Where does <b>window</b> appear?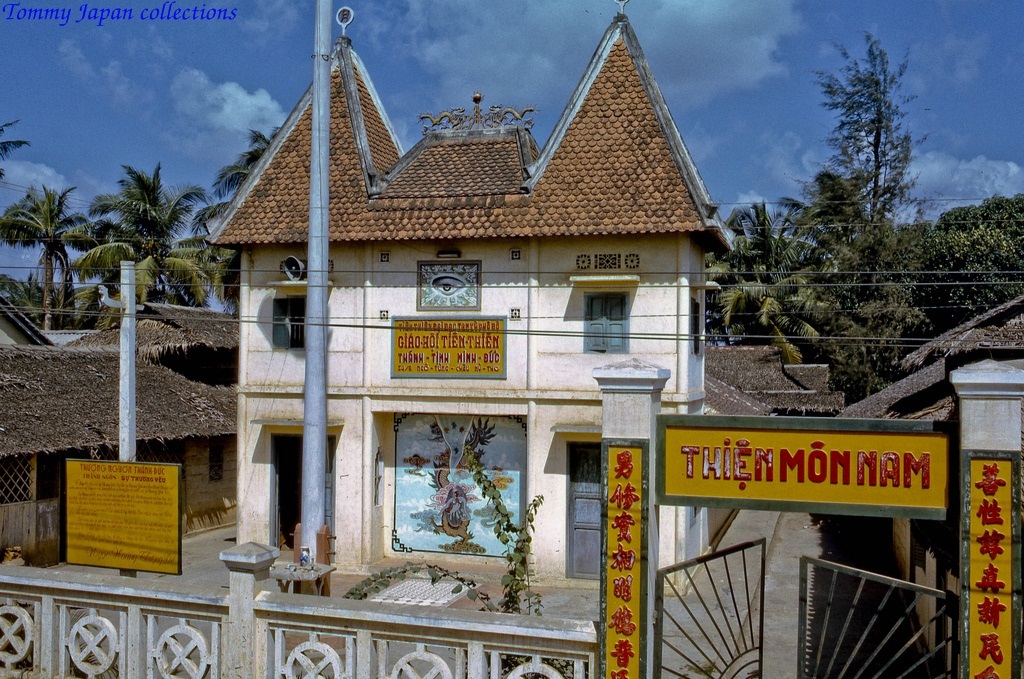
Appears at x1=263 y1=242 x2=334 y2=332.
